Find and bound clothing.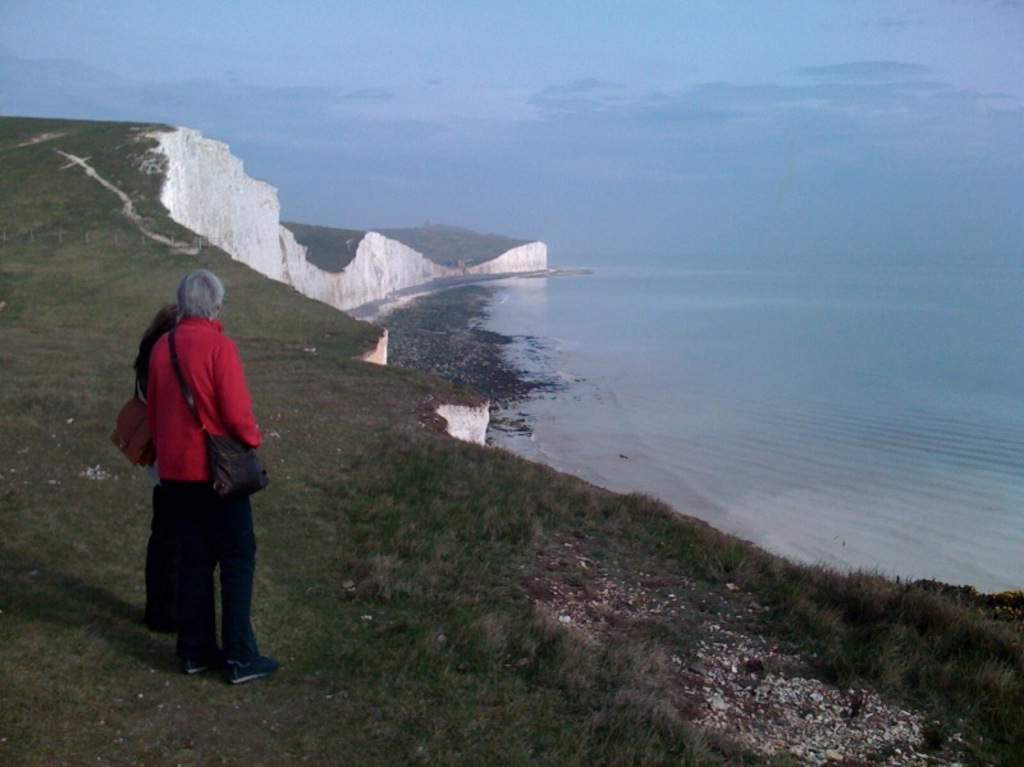
Bound: Rect(109, 330, 164, 620).
